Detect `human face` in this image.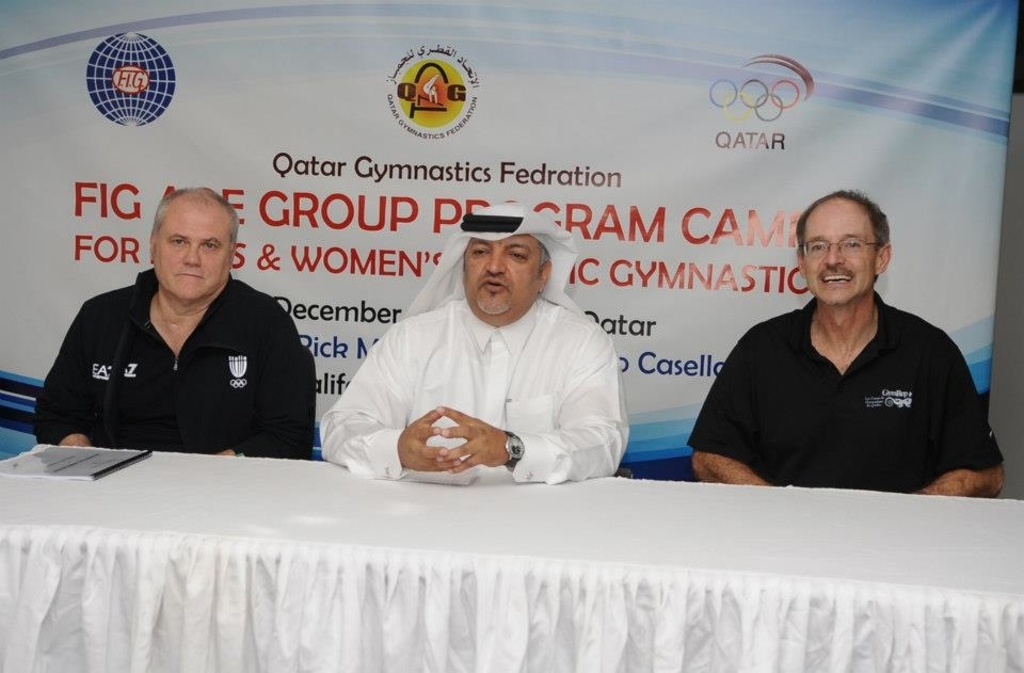
Detection: (left=157, top=202, right=236, bottom=306).
